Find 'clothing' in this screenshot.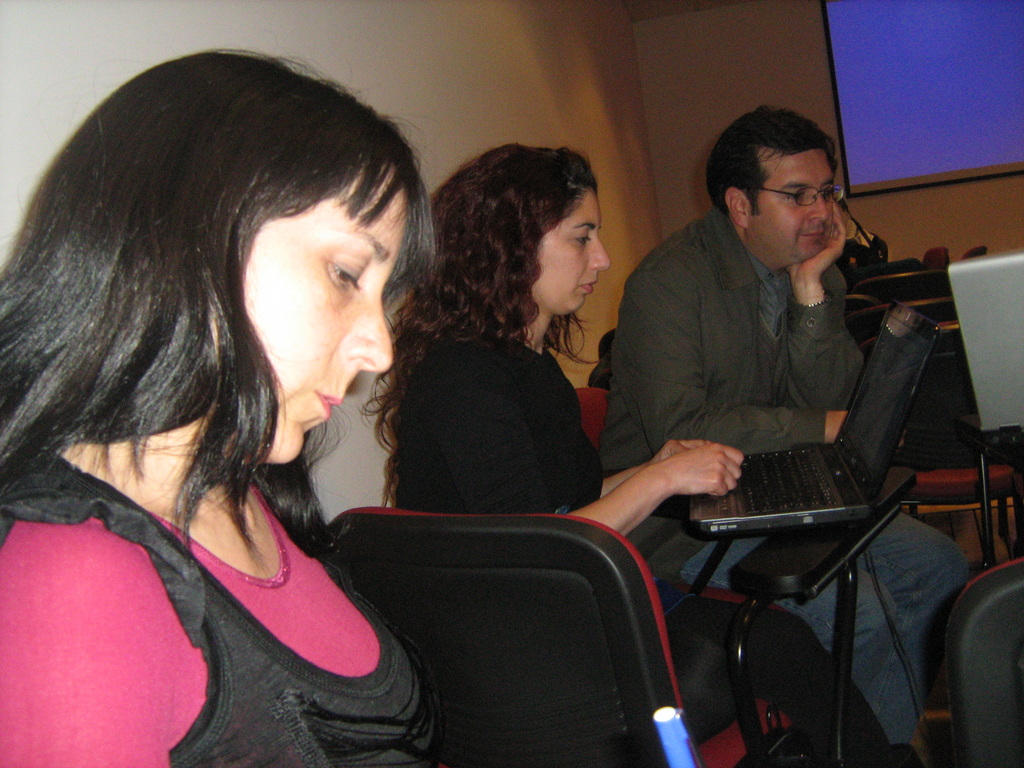
The bounding box for 'clothing' is (left=389, top=338, right=905, bottom=767).
